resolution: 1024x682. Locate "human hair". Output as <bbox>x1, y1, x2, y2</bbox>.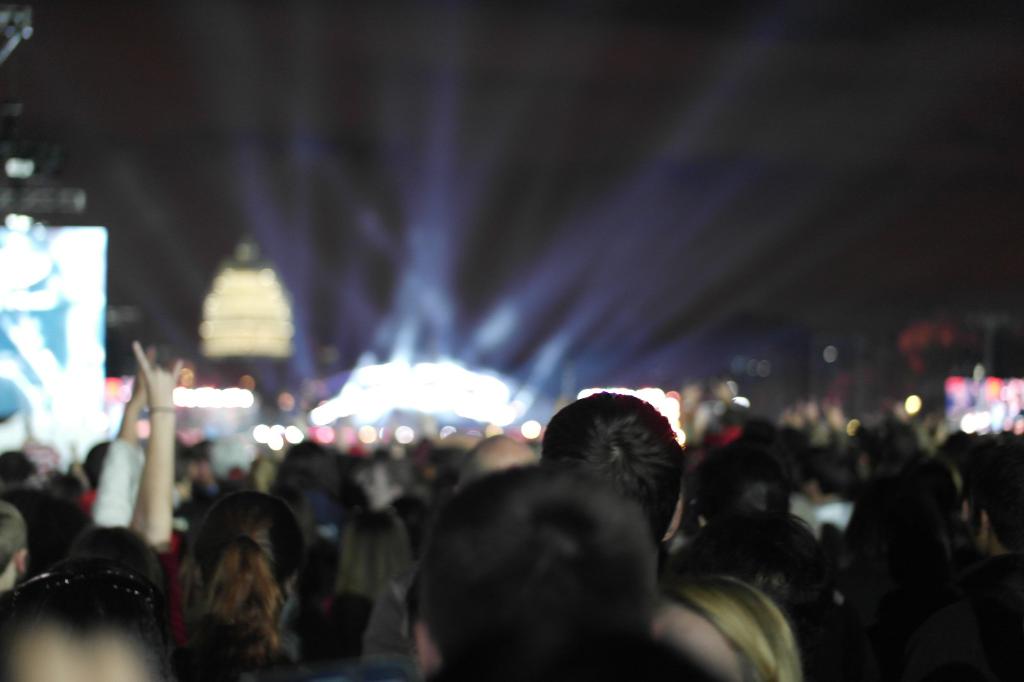
<bbox>695, 436, 791, 526</bbox>.
